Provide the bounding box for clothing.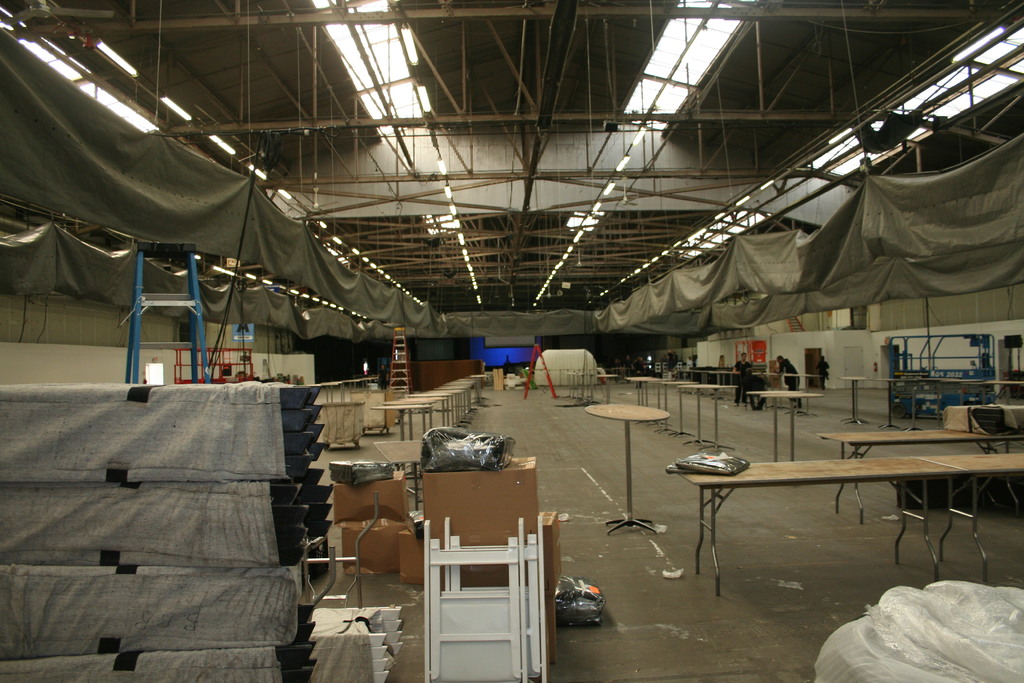
bbox=(815, 357, 829, 386).
